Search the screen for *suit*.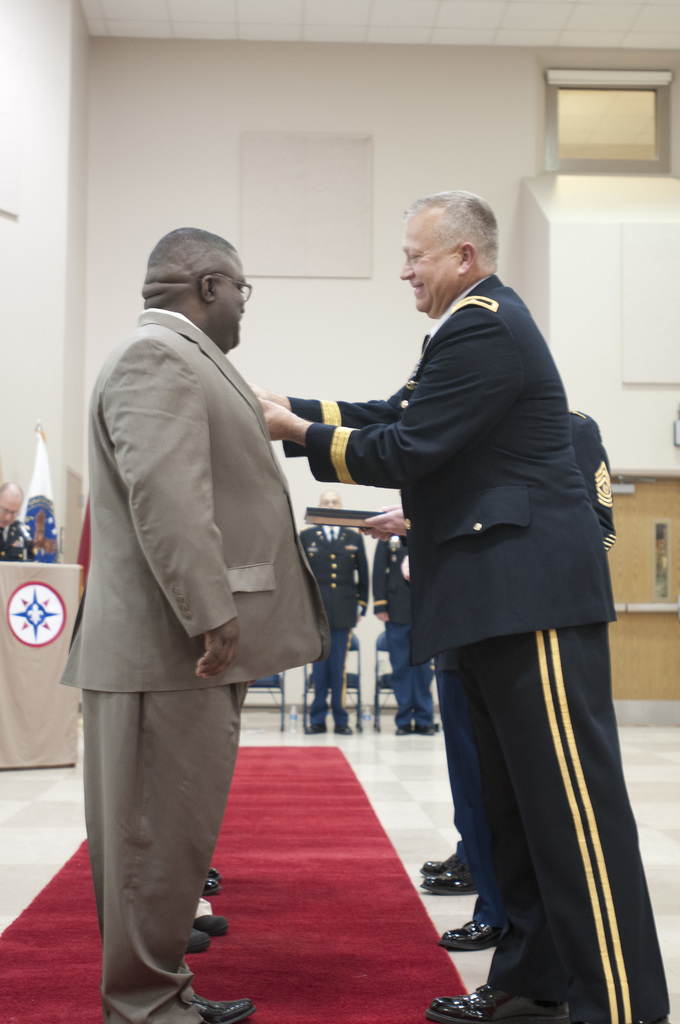
Found at rect(69, 237, 317, 991).
